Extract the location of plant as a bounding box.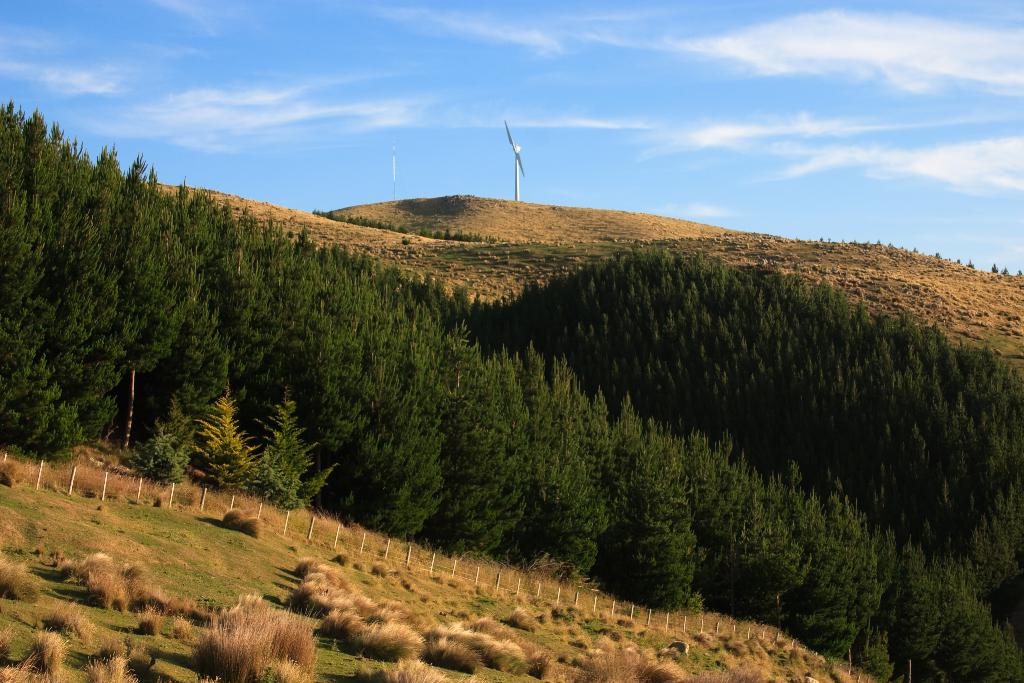
rect(187, 598, 321, 682).
